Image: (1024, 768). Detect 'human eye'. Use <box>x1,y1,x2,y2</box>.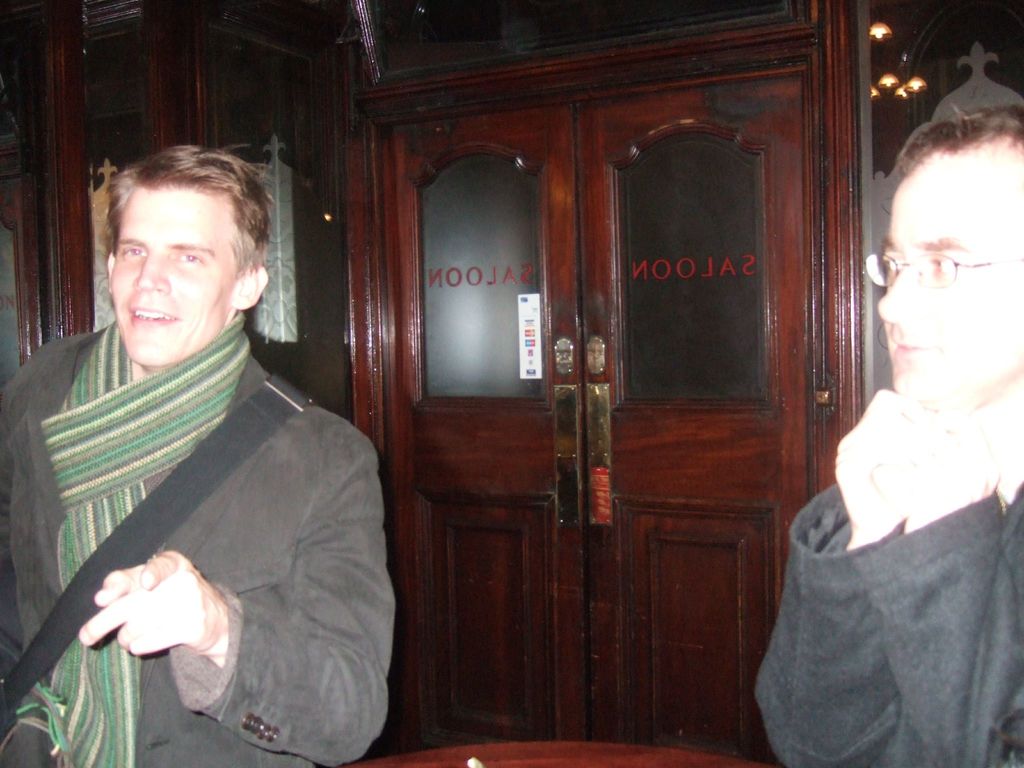
<box>116,239,145,262</box>.
